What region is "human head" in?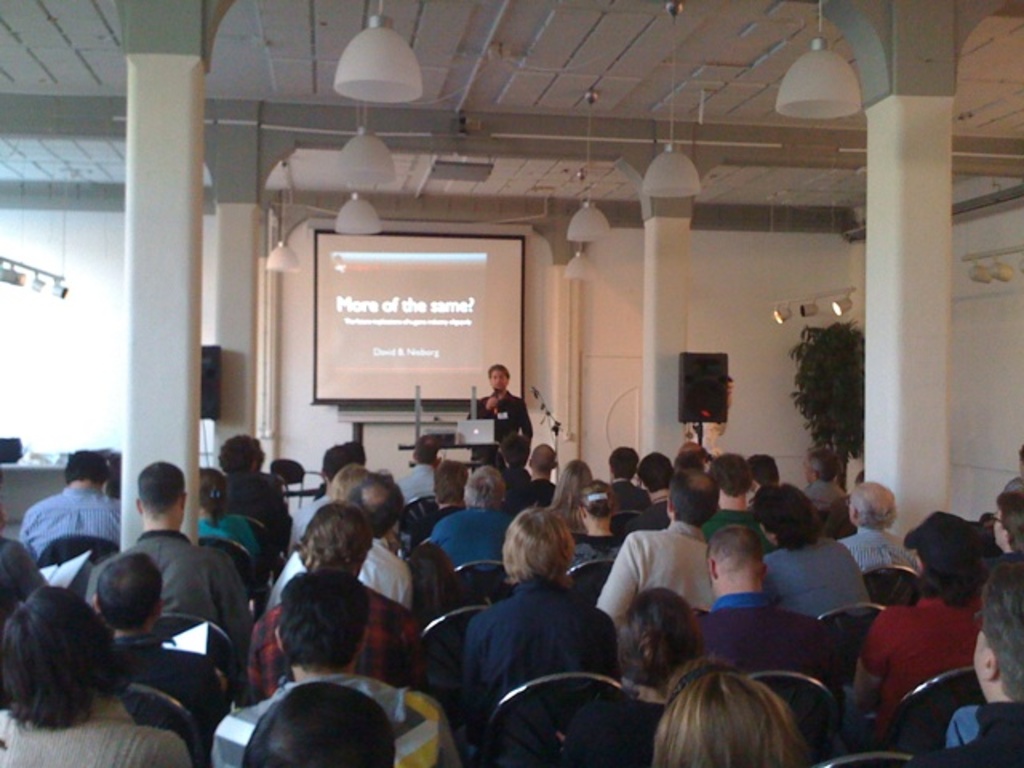
detection(576, 477, 613, 525).
